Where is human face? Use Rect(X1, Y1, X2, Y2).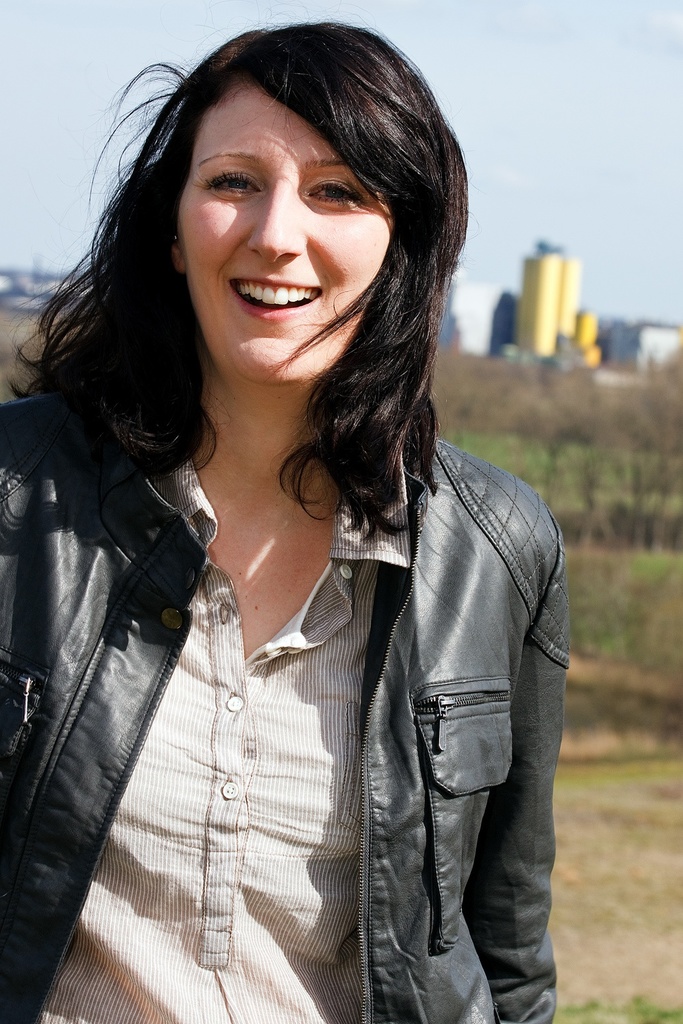
Rect(176, 82, 393, 385).
